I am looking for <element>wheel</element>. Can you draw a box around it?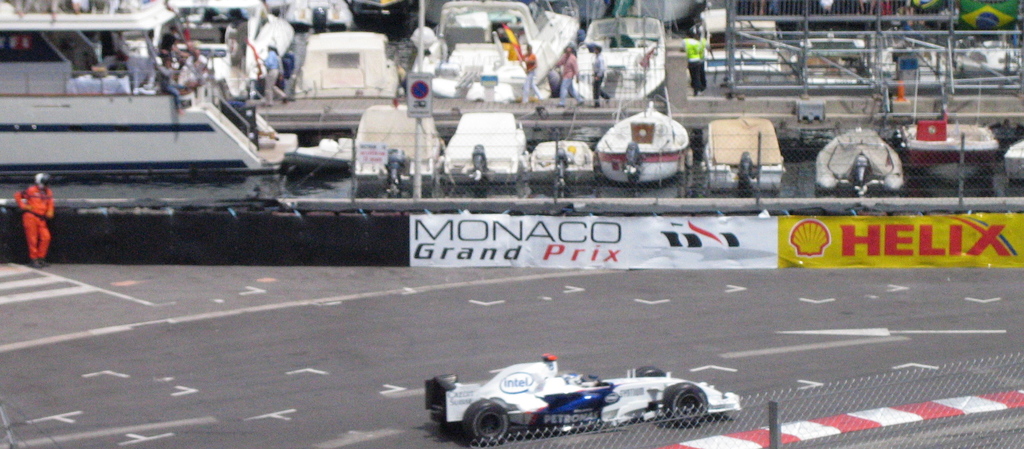
Sure, the bounding box is box(634, 365, 665, 380).
